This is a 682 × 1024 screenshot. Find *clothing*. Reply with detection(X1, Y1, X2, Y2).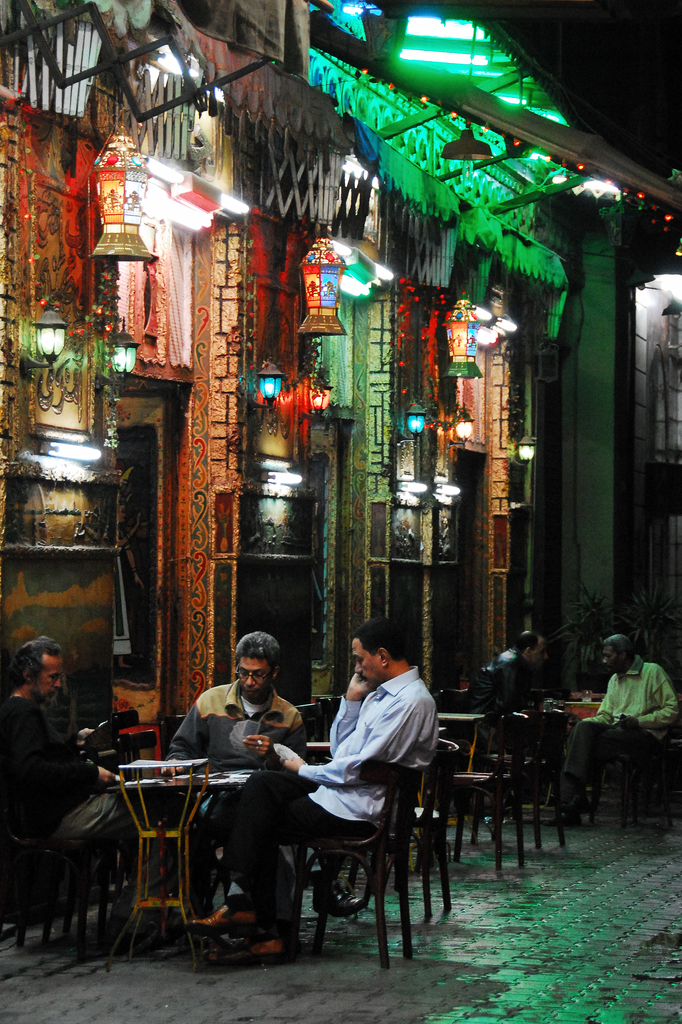
detection(466, 645, 535, 753).
